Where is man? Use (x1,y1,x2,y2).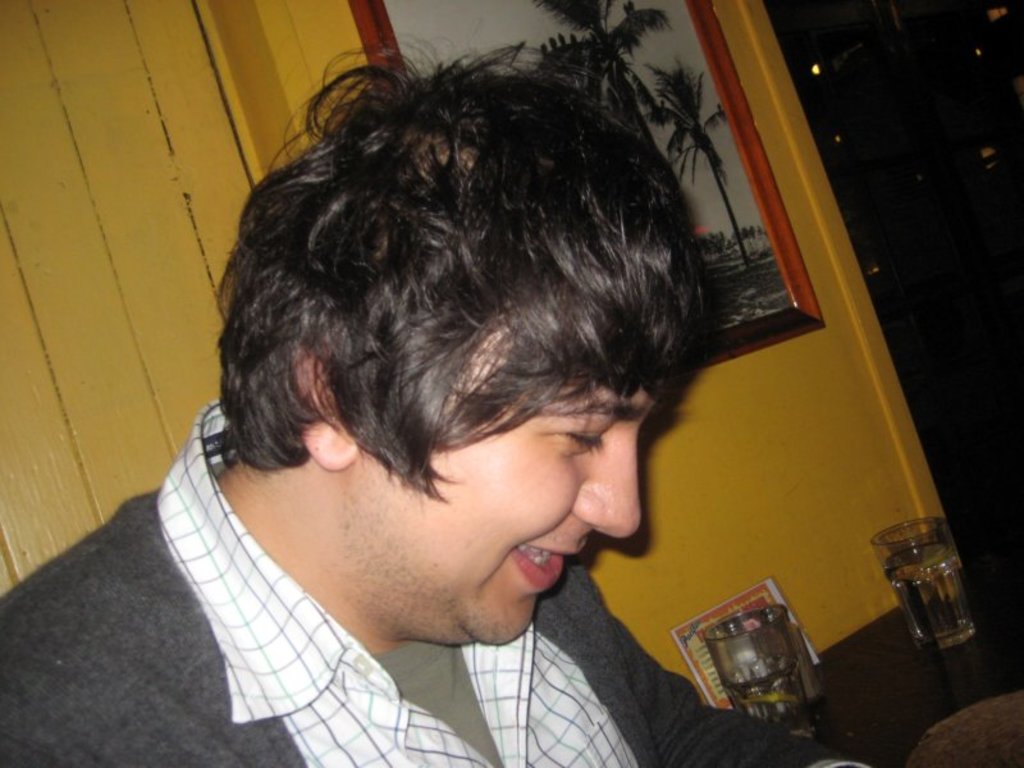
(46,6,863,755).
